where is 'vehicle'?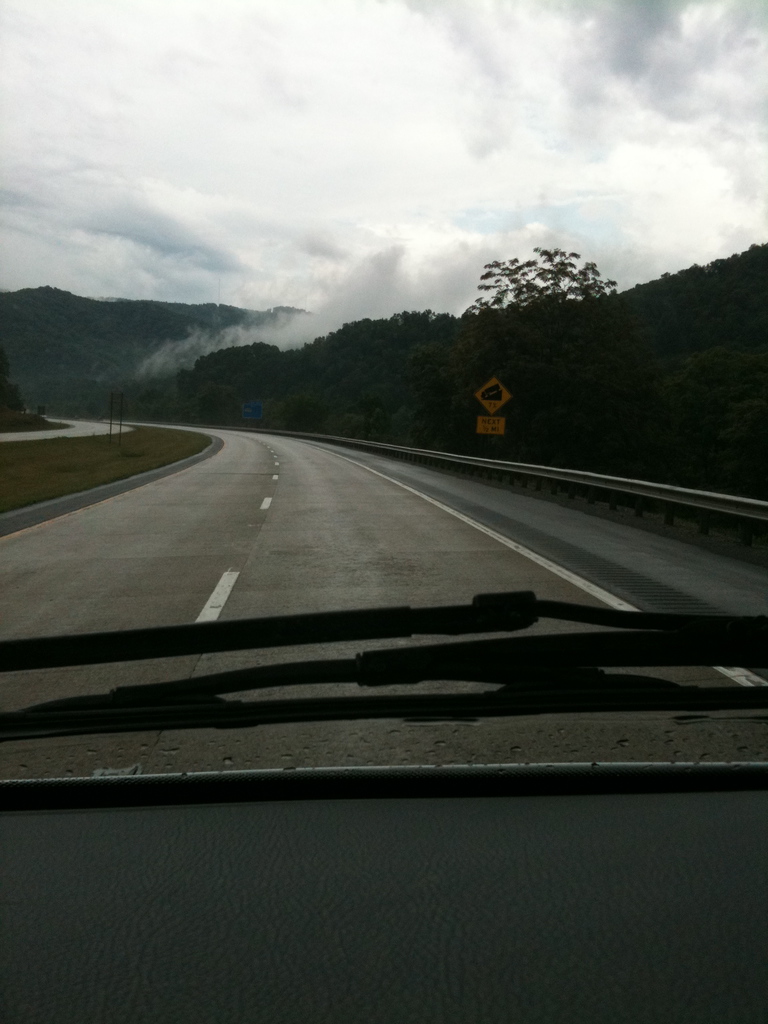
x1=0 y1=588 x2=767 y2=1023.
